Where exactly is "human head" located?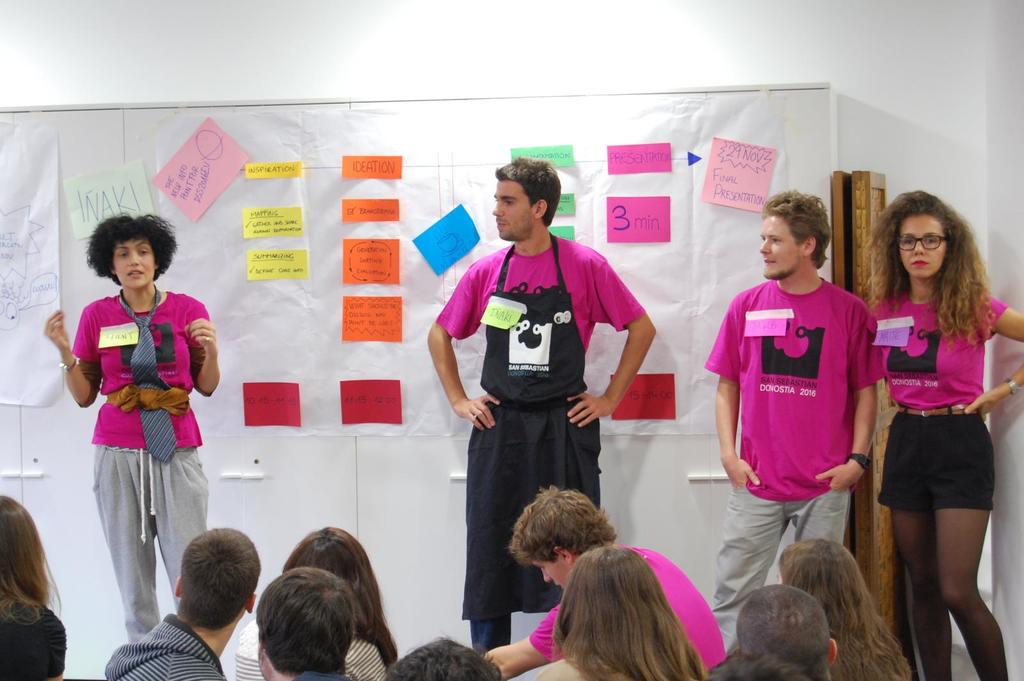
Its bounding box is {"x1": 493, "y1": 159, "x2": 565, "y2": 240}.
